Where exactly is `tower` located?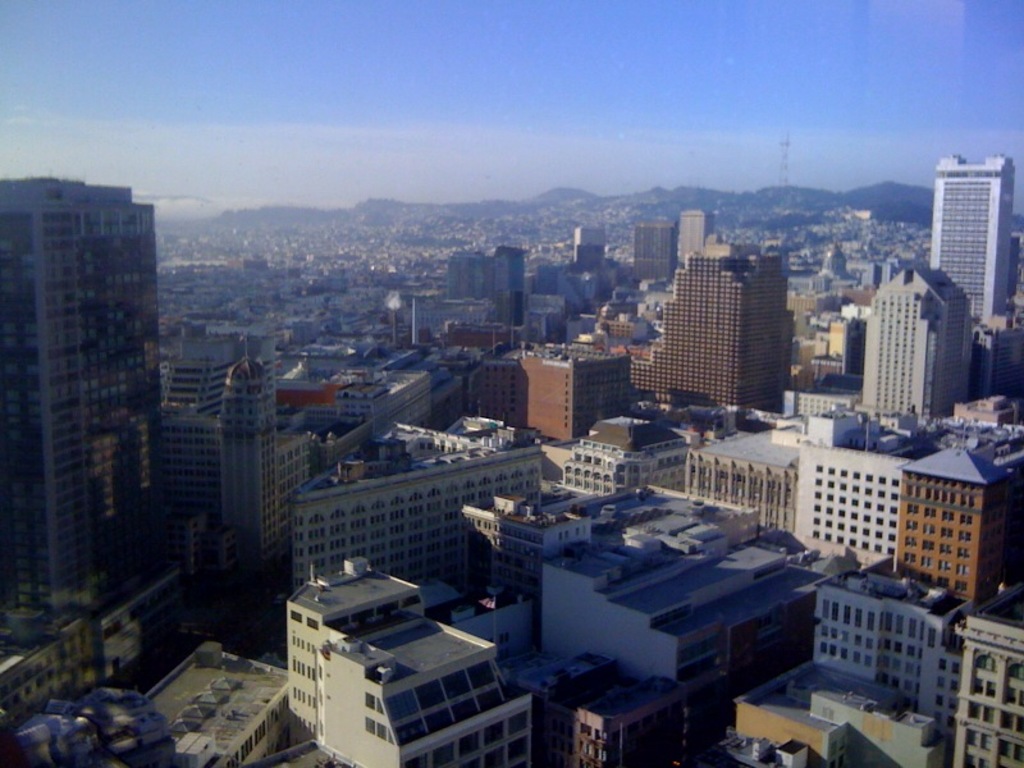
Its bounding box is [x1=634, y1=224, x2=673, y2=279].
